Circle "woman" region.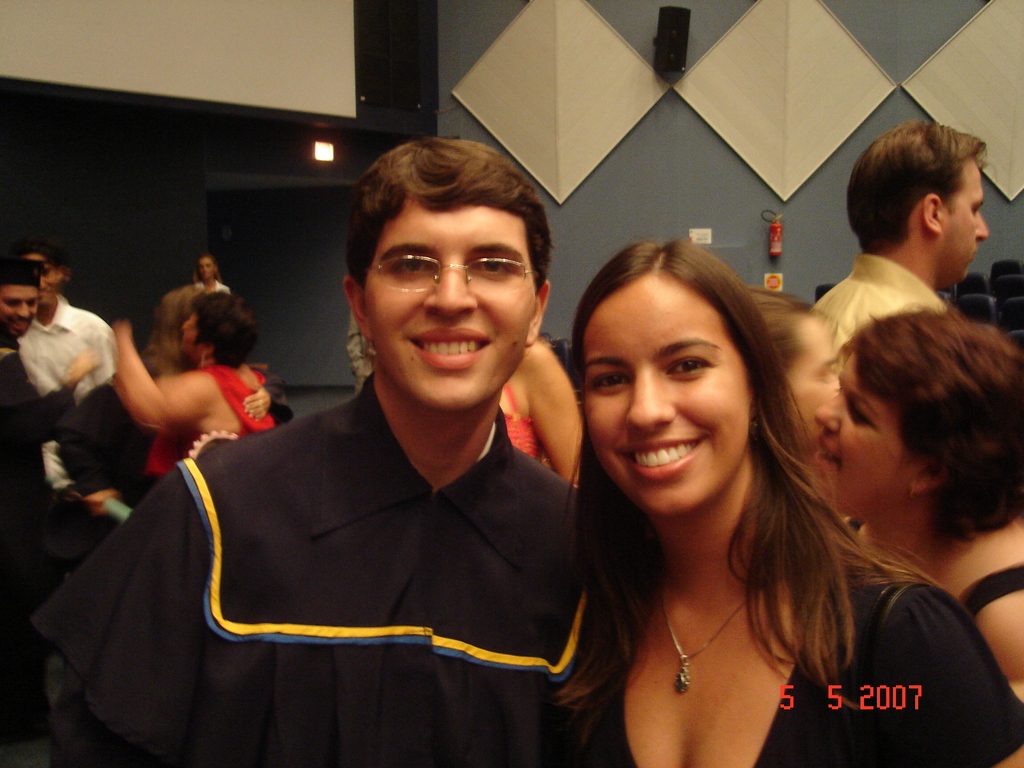
Region: [x1=573, y1=237, x2=1023, y2=767].
